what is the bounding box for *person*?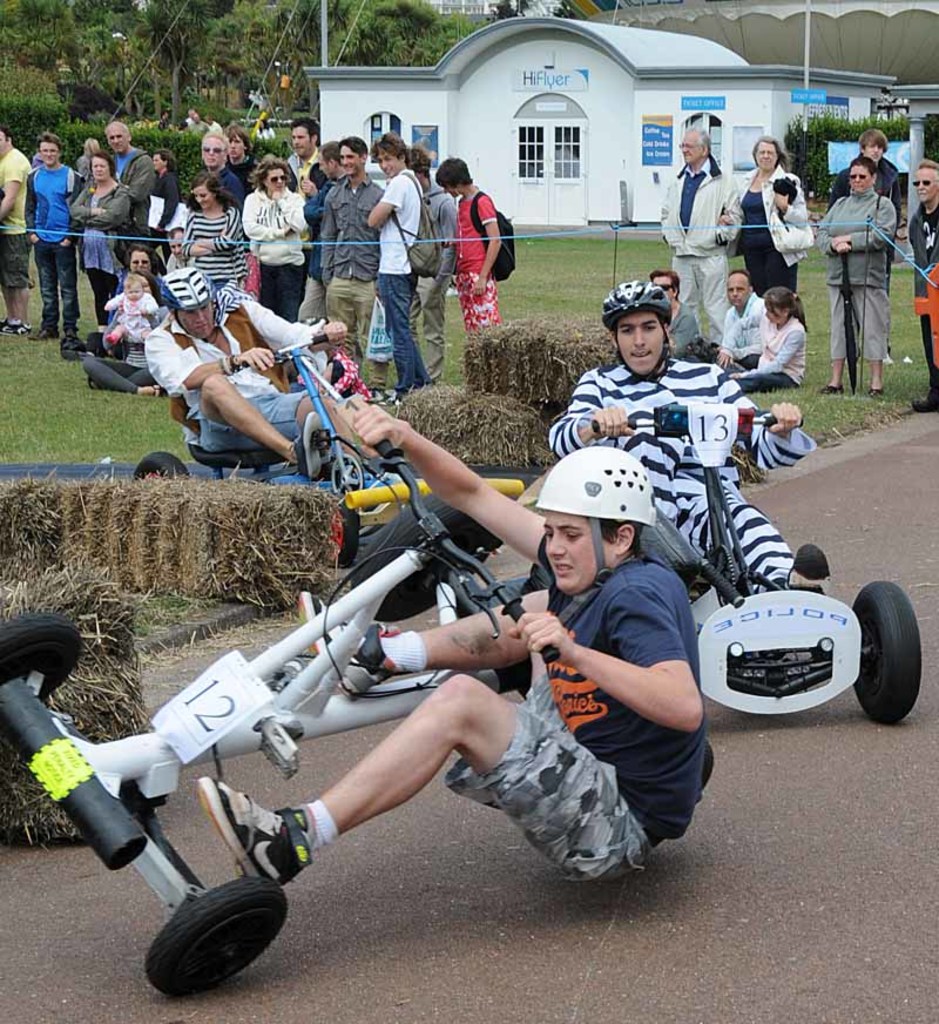
left=822, top=116, right=900, bottom=208.
